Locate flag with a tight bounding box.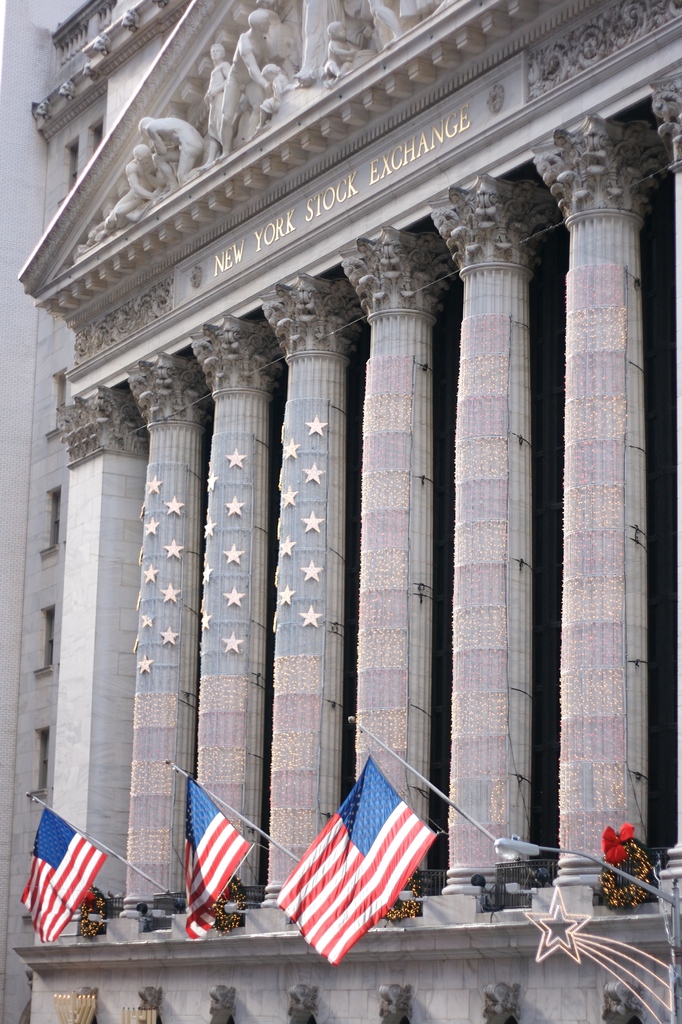
[185,785,250,942].
